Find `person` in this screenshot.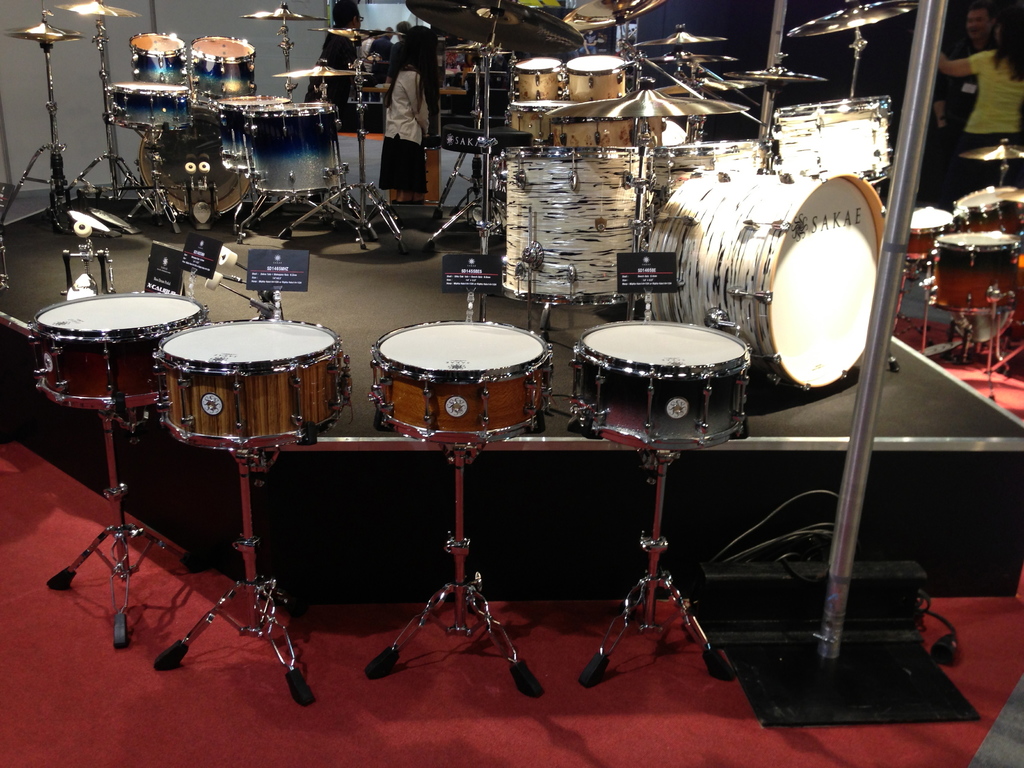
The bounding box for `person` is left=365, top=31, right=392, bottom=56.
